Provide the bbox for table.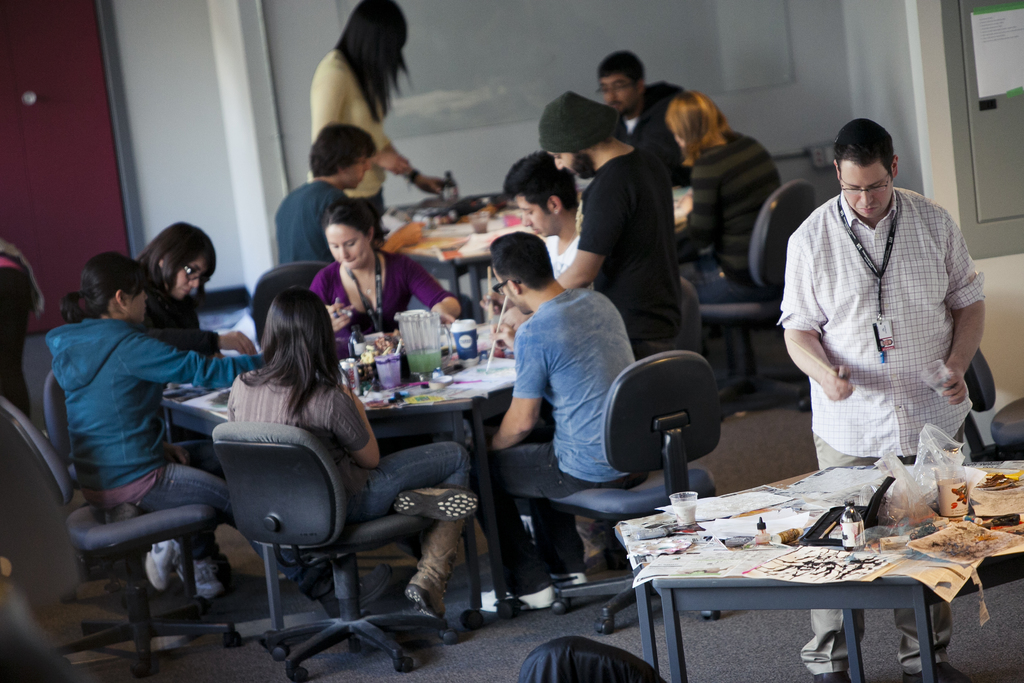
box=[401, 189, 548, 322].
